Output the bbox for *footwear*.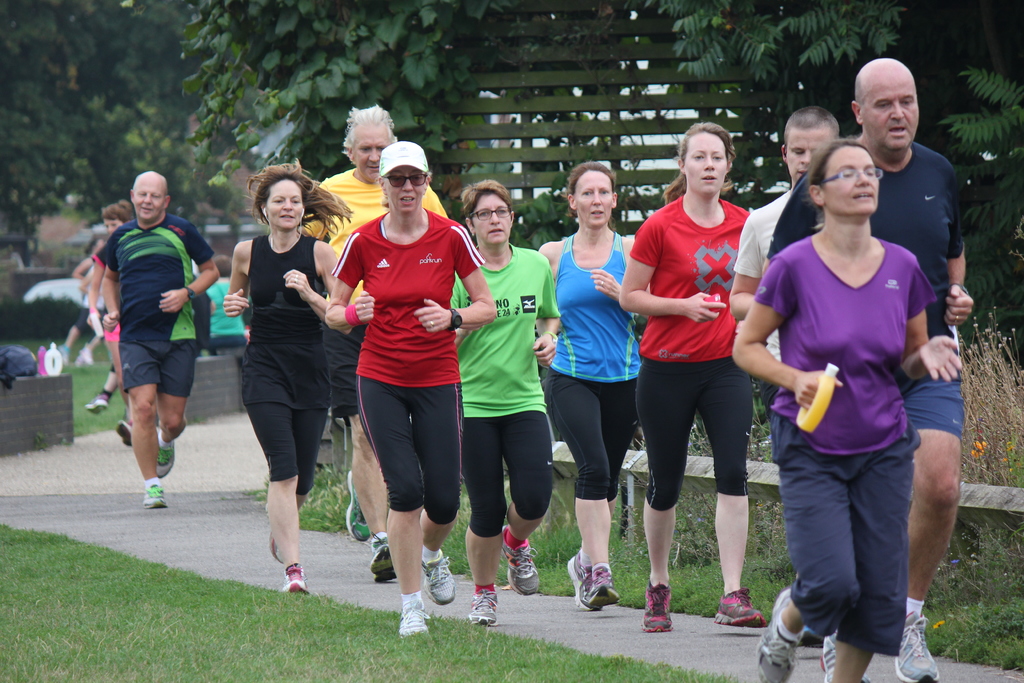
[367, 530, 399, 588].
